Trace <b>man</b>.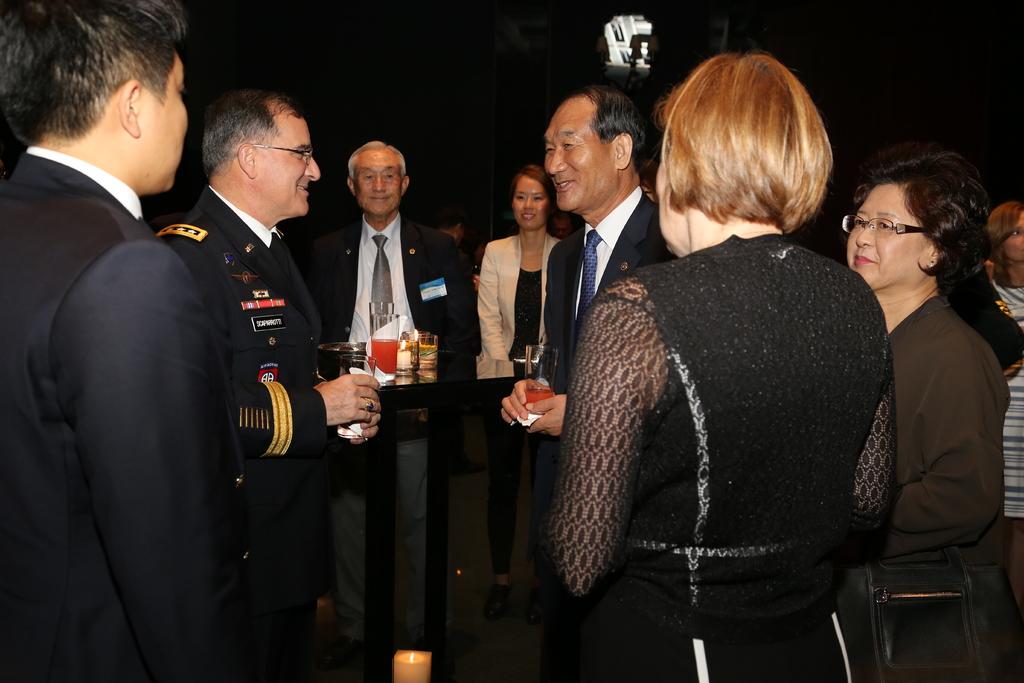
Traced to x1=154 y1=89 x2=387 y2=682.
